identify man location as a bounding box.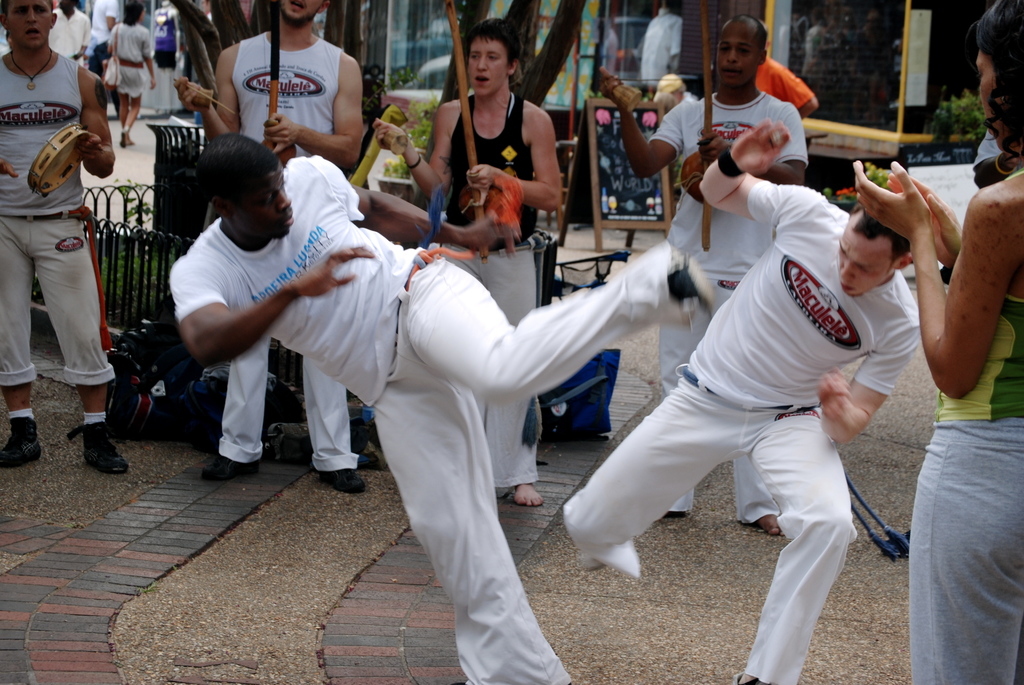
{"x1": 596, "y1": 15, "x2": 808, "y2": 532}.
